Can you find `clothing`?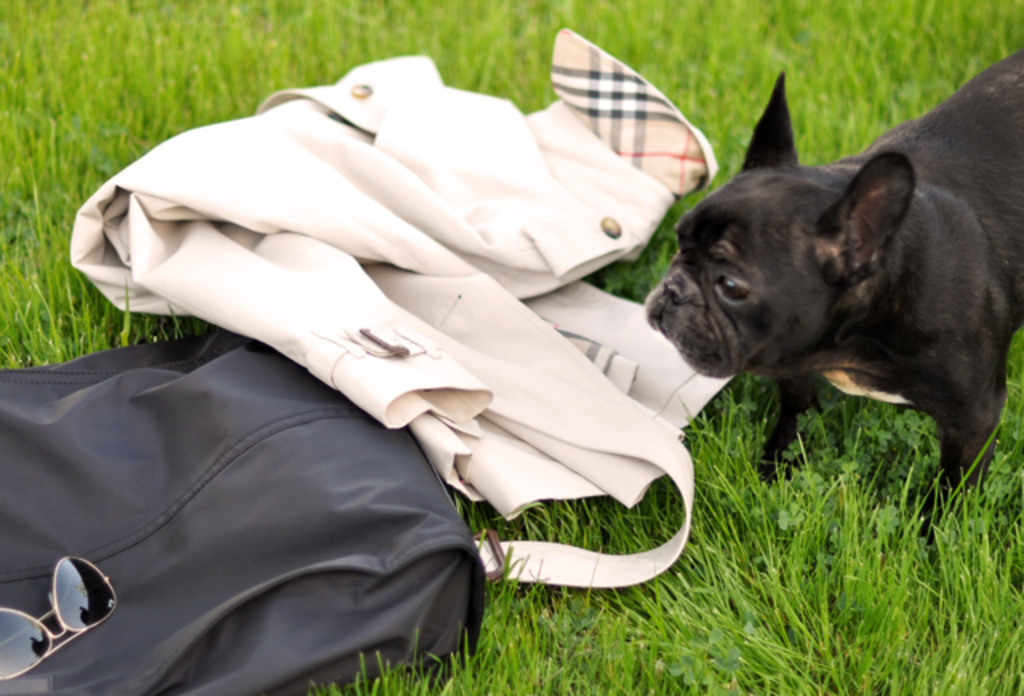
Yes, bounding box: BBox(64, 45, 755, 690).
